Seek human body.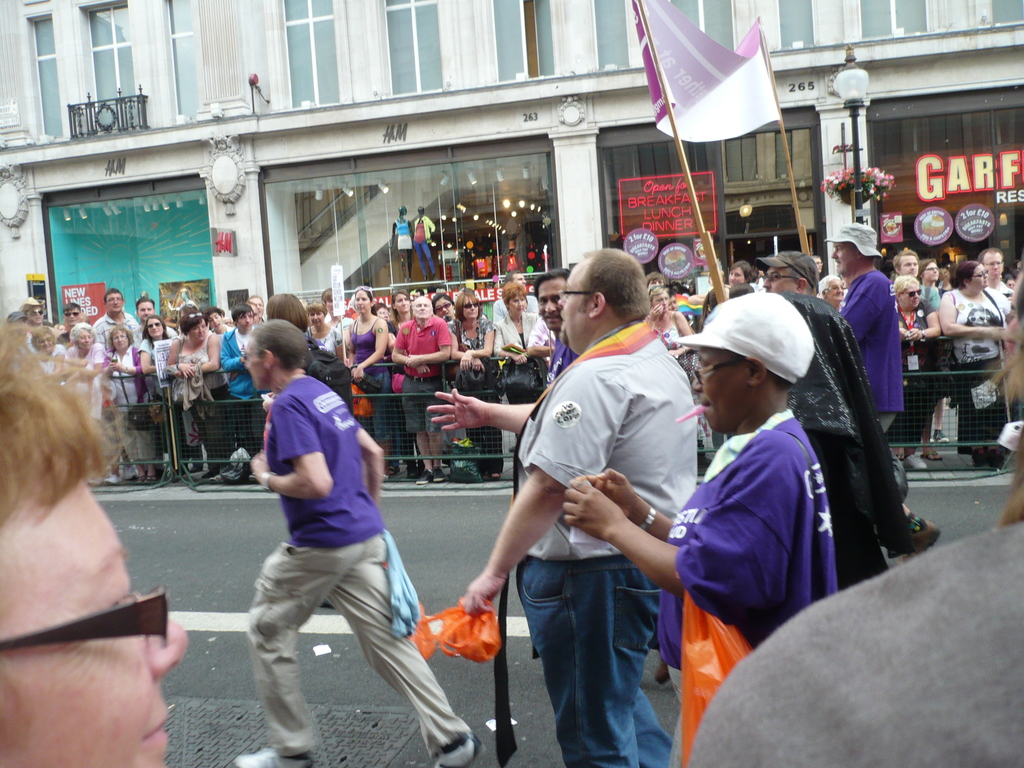
[x1=63, y1=331, x2=104, y2=420].
